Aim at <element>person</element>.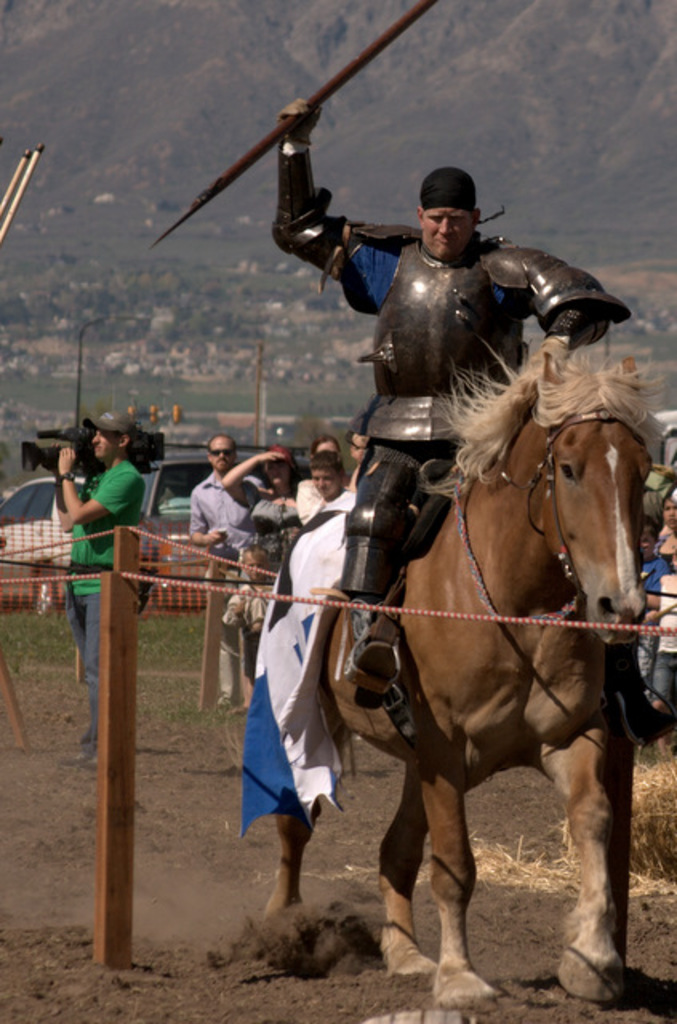
Aimed at 280, 437, 352, 490.
